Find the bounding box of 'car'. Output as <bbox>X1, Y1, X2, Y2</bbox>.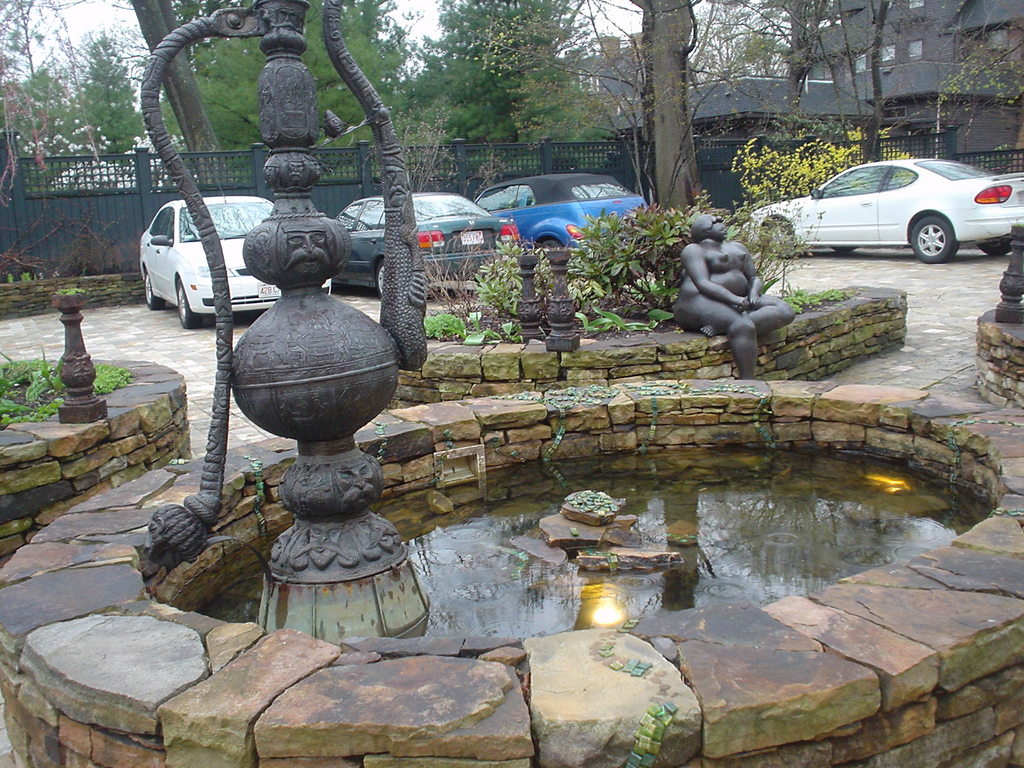
<bbox>333, 189, 525, 296</bbox>.
